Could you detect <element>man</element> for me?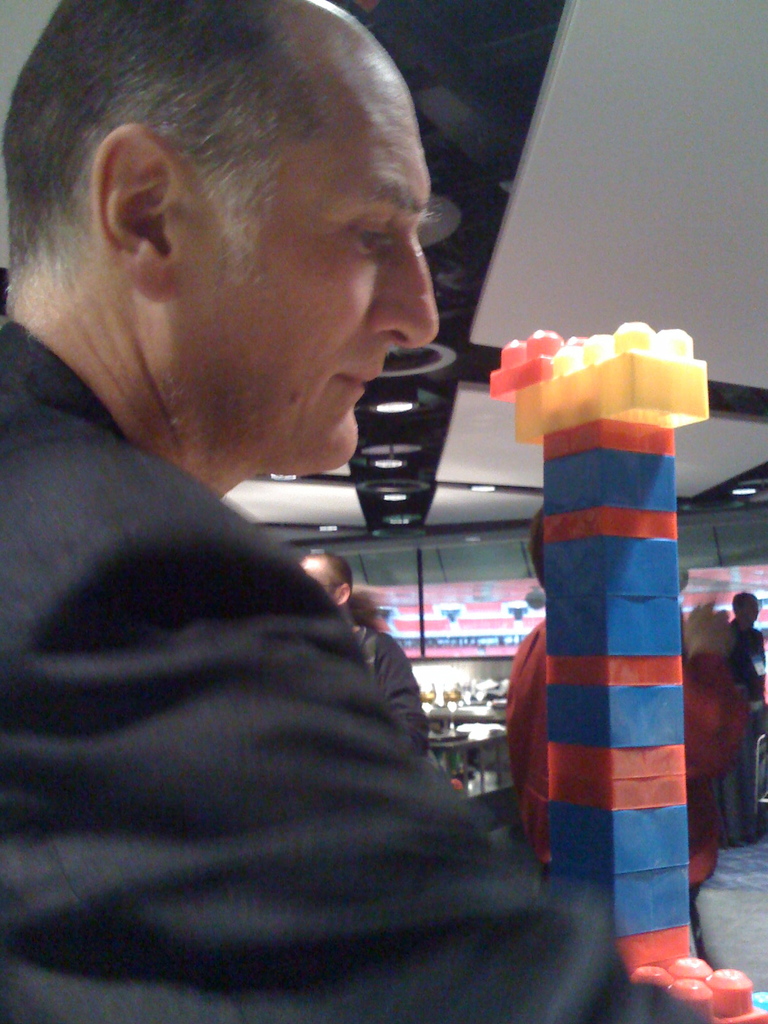
Detection result: <bbox>16, 189, 627, 986</bbox>.
